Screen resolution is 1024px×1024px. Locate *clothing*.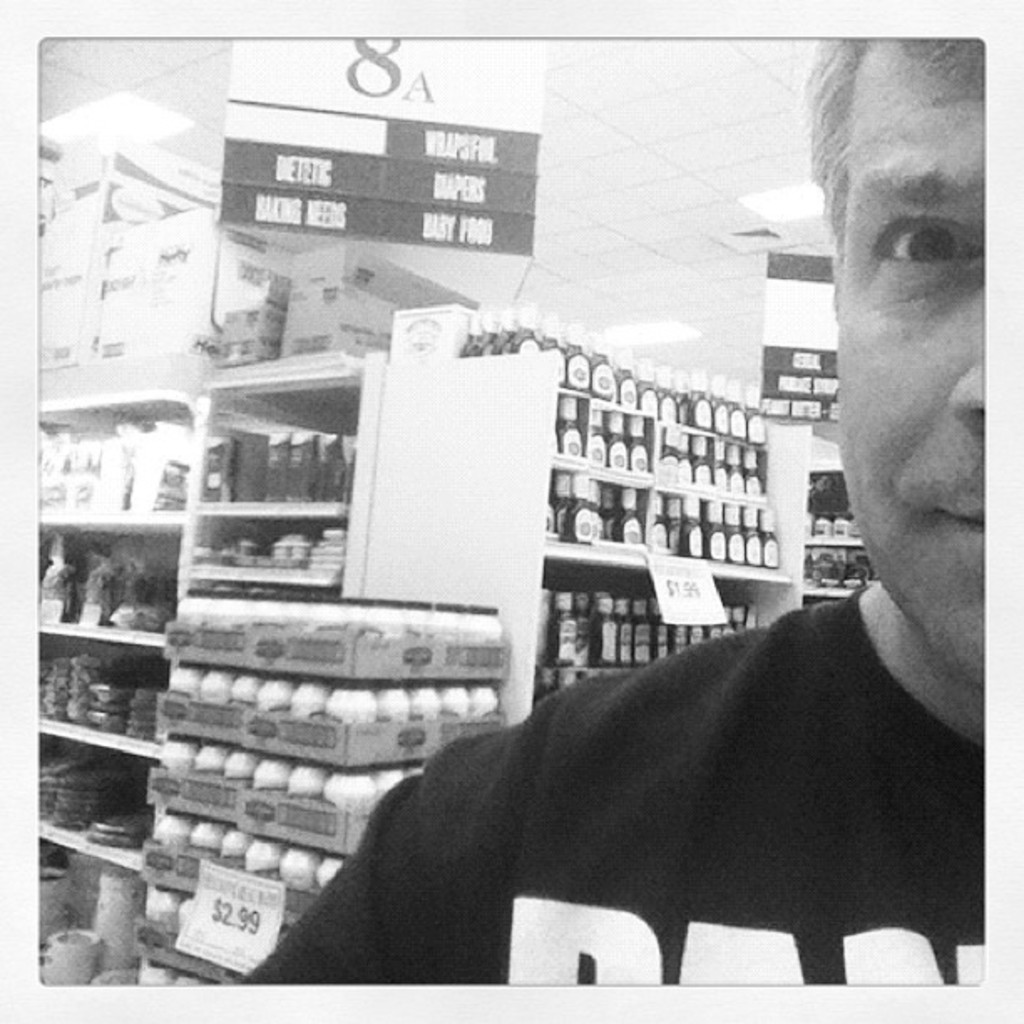
bbox(269, 537, 994, 1001).
